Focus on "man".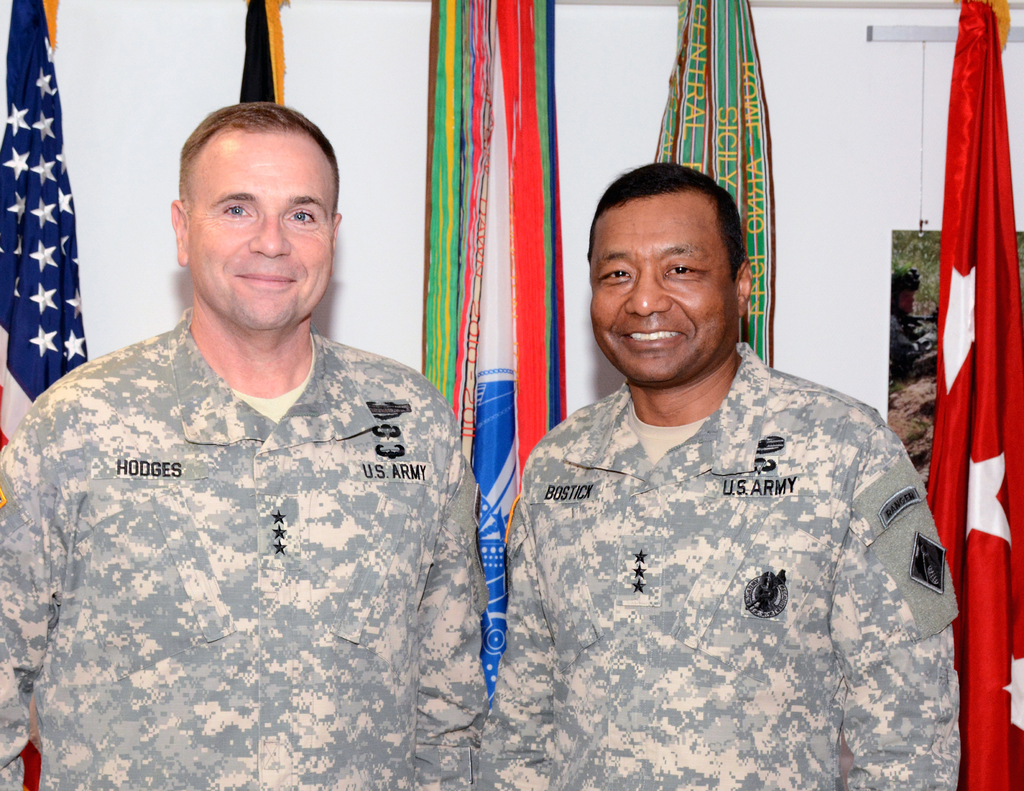
Focused at <box>0,101,495,790</box>.
